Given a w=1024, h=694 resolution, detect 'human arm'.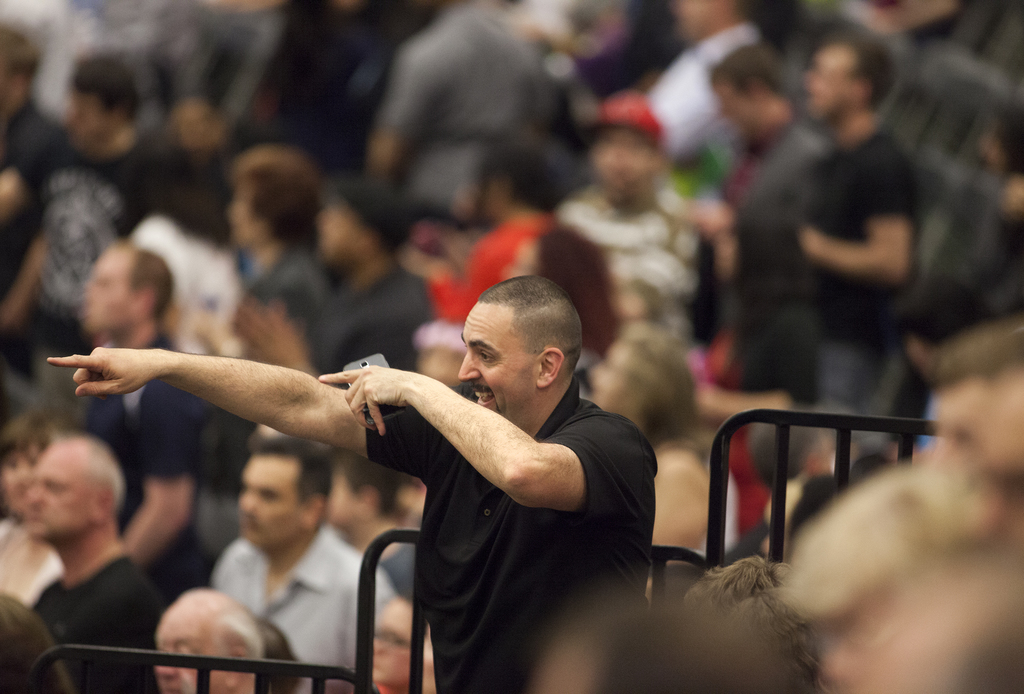
{"left": 790, "top": 146, "right": 923, "bottom": 293}.
